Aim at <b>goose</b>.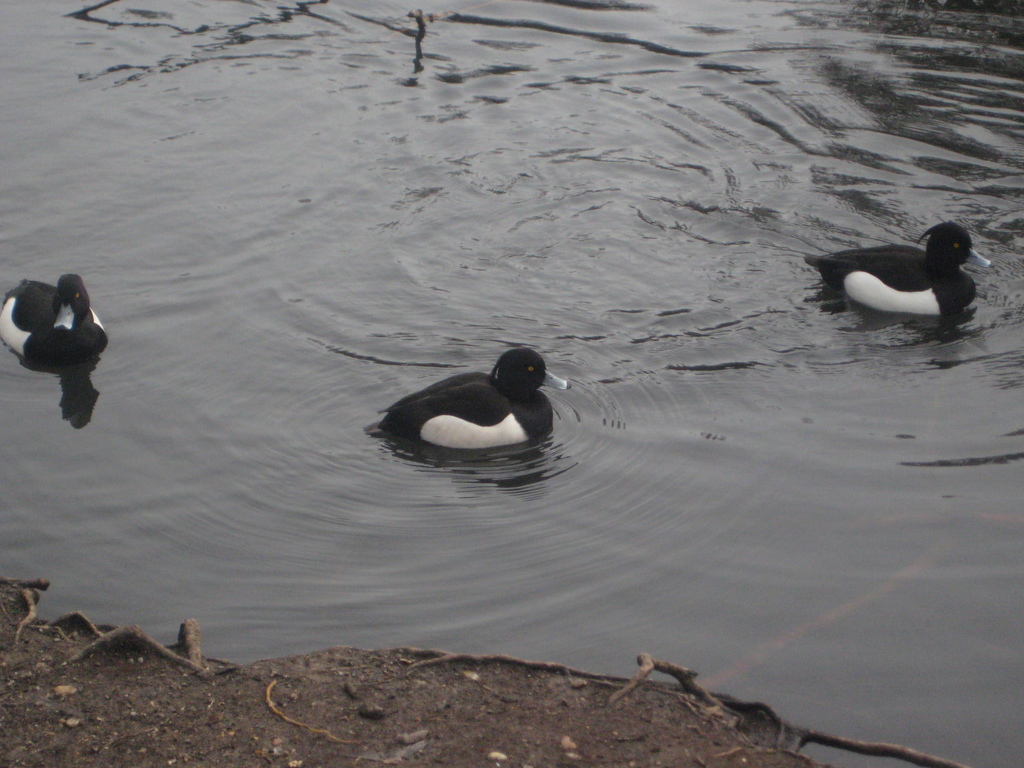
Aimed at [left=3, top=270, right=105, bottom=360].
